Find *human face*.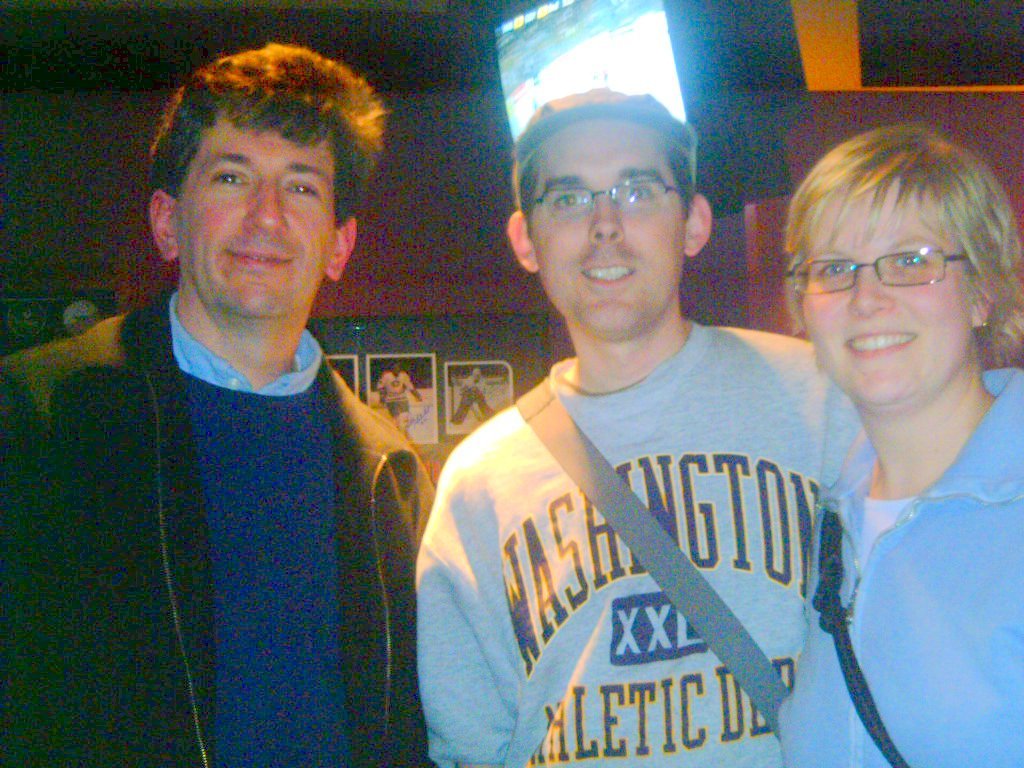
(175,105,337,311).
